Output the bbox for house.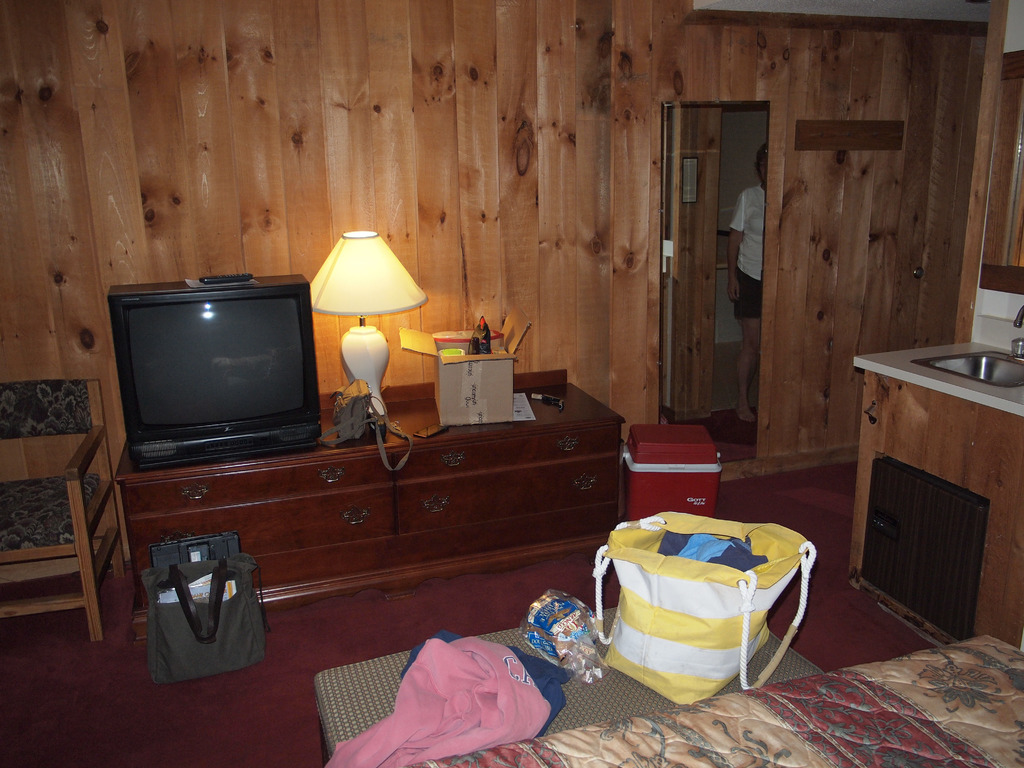
rect(0, 0, 1023, 767).
